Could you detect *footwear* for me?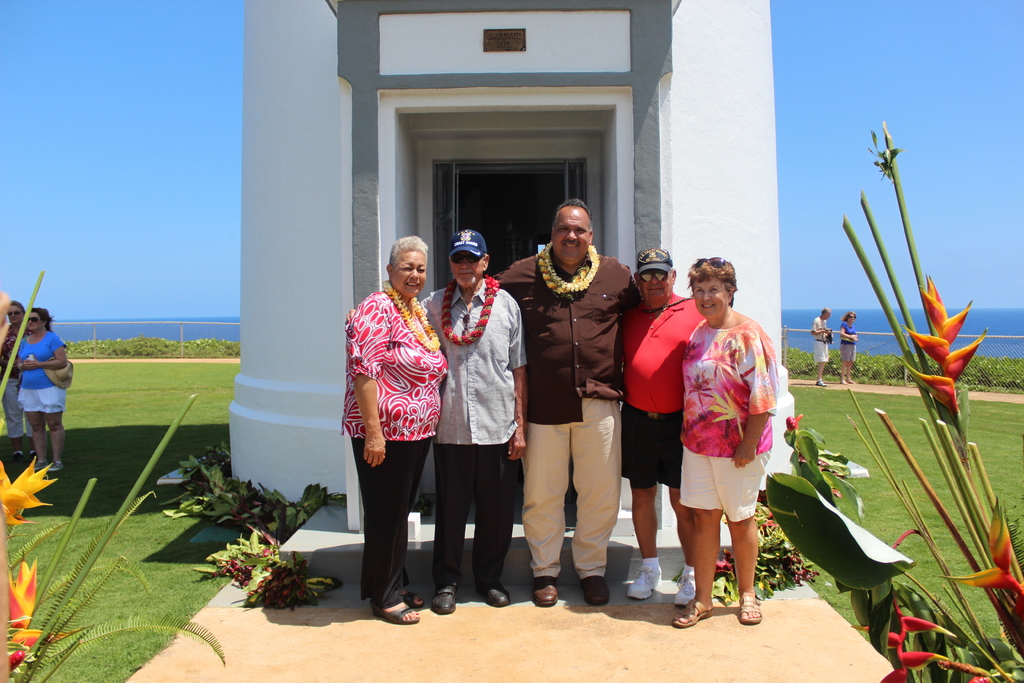
Detection result: {"x1": 572, "y1": 573, "x2": 610, "y2": 604}.
